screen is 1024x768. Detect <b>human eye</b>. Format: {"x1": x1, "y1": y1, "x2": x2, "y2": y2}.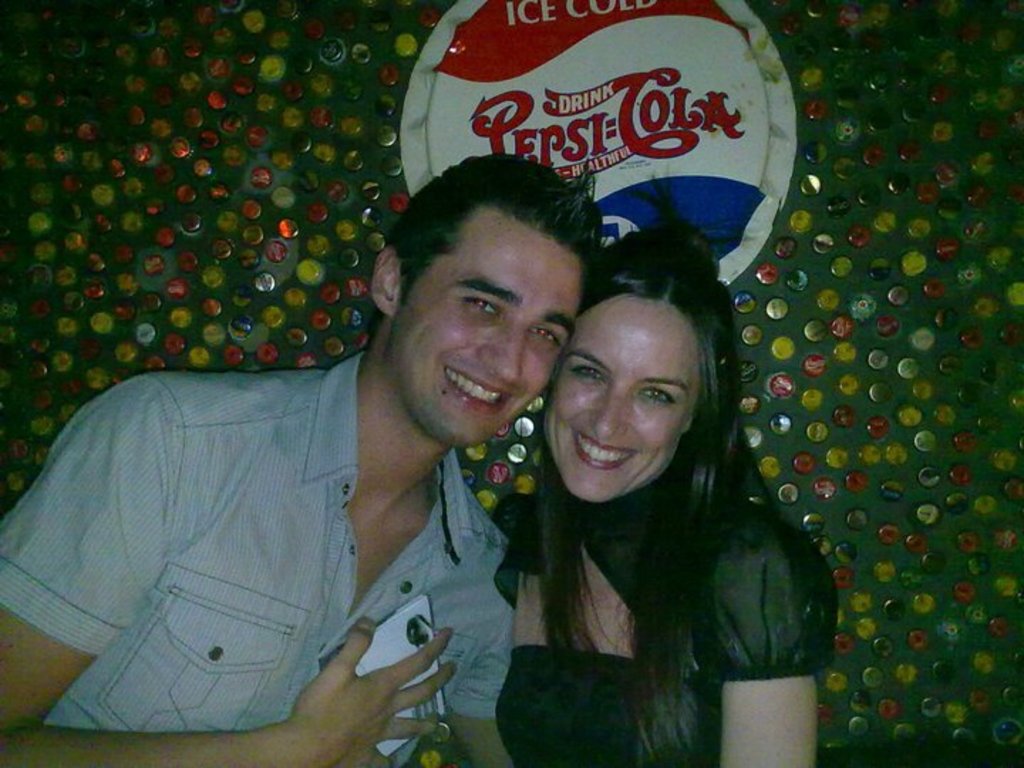
{"x1": 454, "y1": 296, "x2": 506, "y2": 324}.
